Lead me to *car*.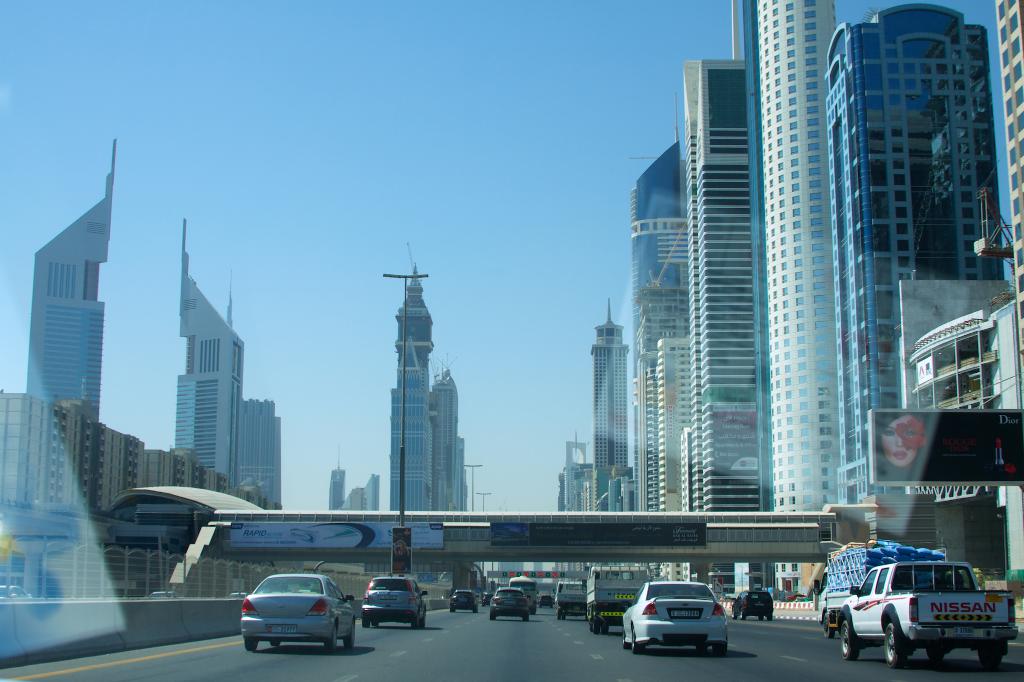
Lead to 491,587,530,621.
